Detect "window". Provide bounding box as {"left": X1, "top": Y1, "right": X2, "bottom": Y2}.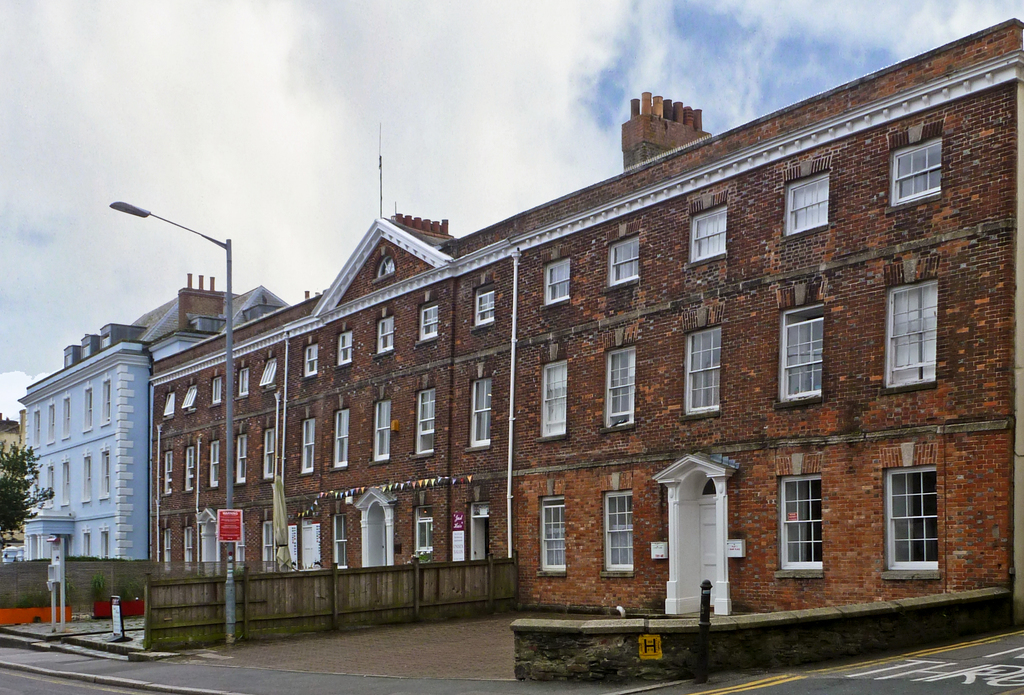
{"left": 303, "top": 344, "right": 321, "bottom": 375}.
